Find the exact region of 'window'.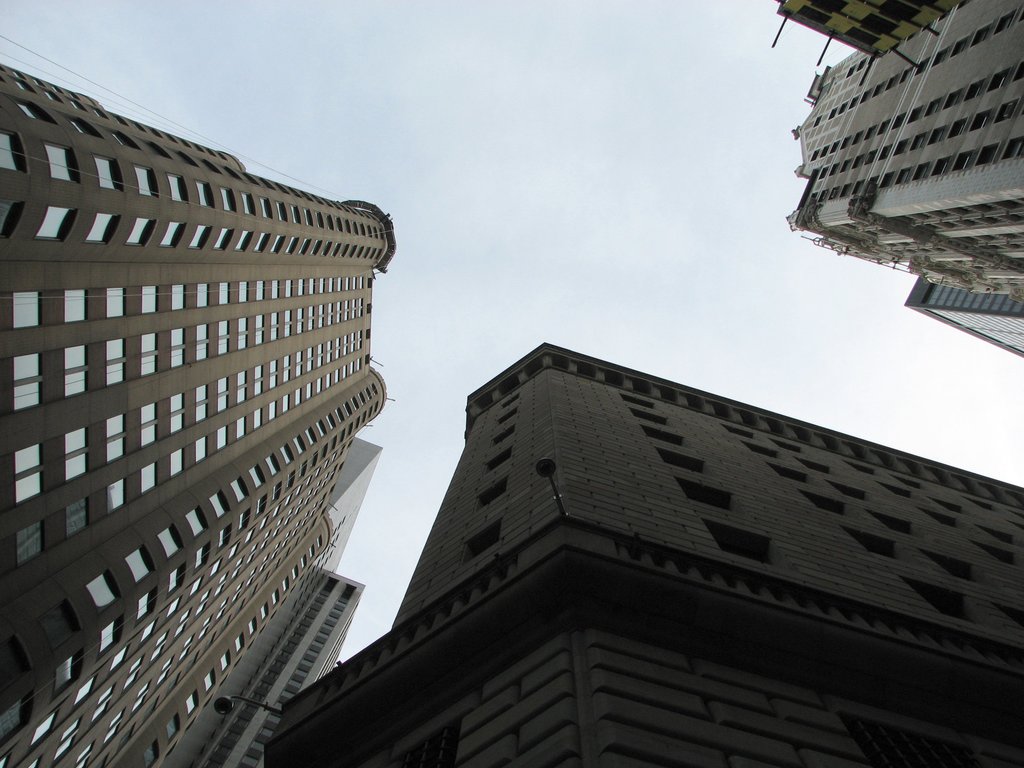
Exact region: 329/276/334/294.
